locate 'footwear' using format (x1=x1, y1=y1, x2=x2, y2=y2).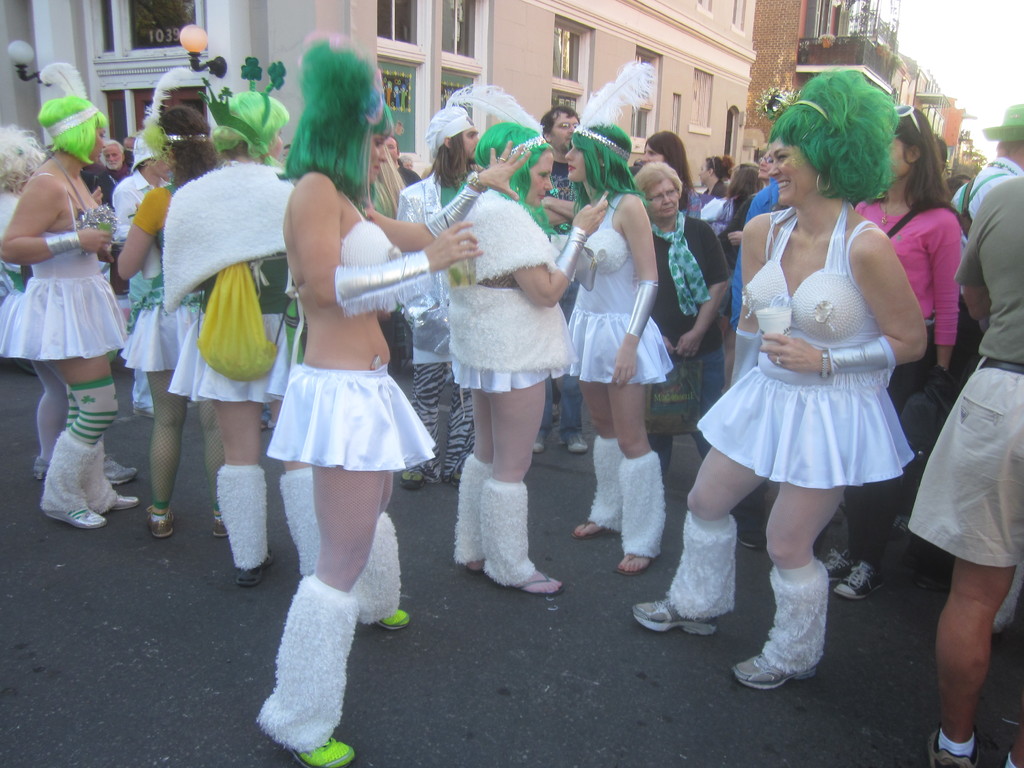
(x1=504, y1=561, x2=561, y2=598).
